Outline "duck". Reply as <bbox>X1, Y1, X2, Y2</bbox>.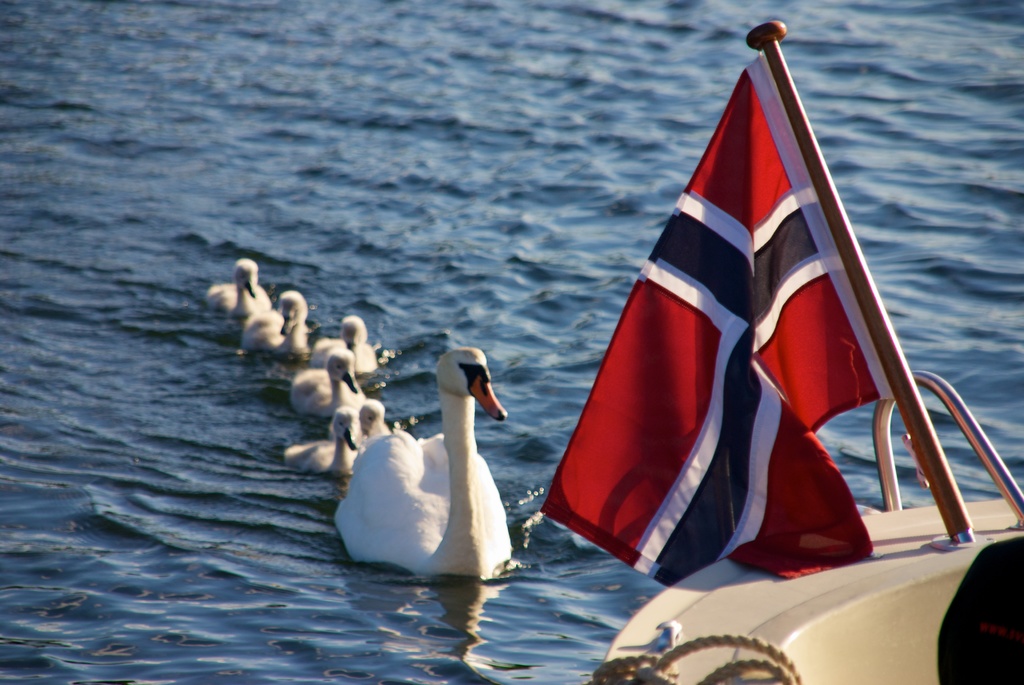
<bbox>302, 306, 376, 374</bbox>.
